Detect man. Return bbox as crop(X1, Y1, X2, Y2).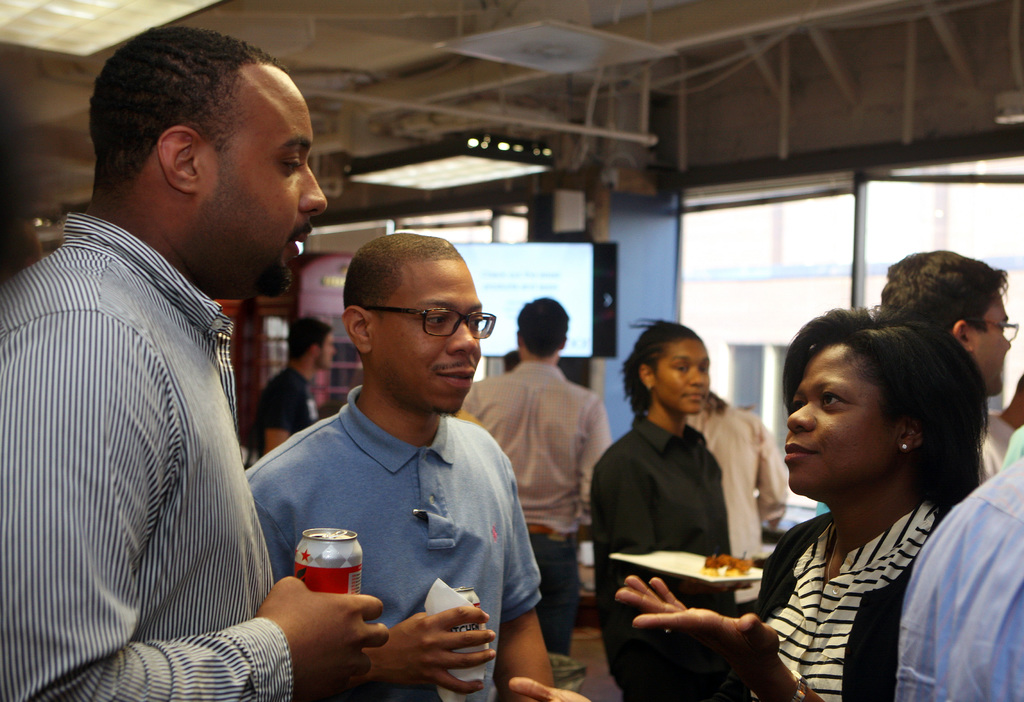
crop(2, 29, 381, 701).
